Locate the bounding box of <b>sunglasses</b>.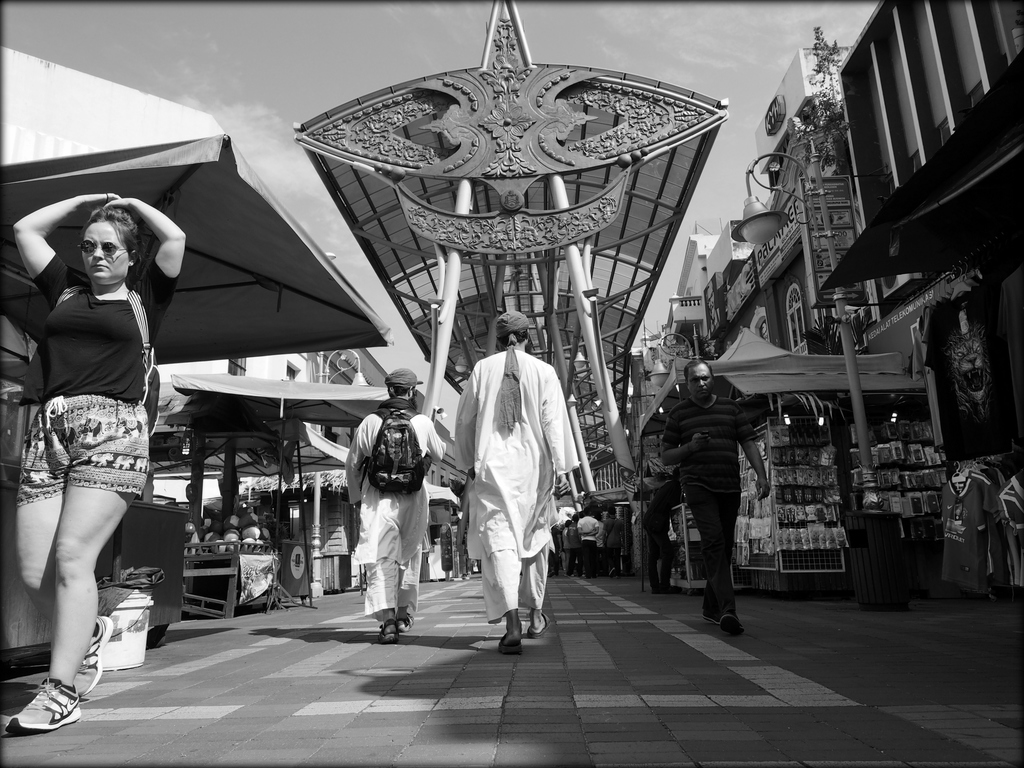
Bounding box: bbox(77, 241, 134, 255).
